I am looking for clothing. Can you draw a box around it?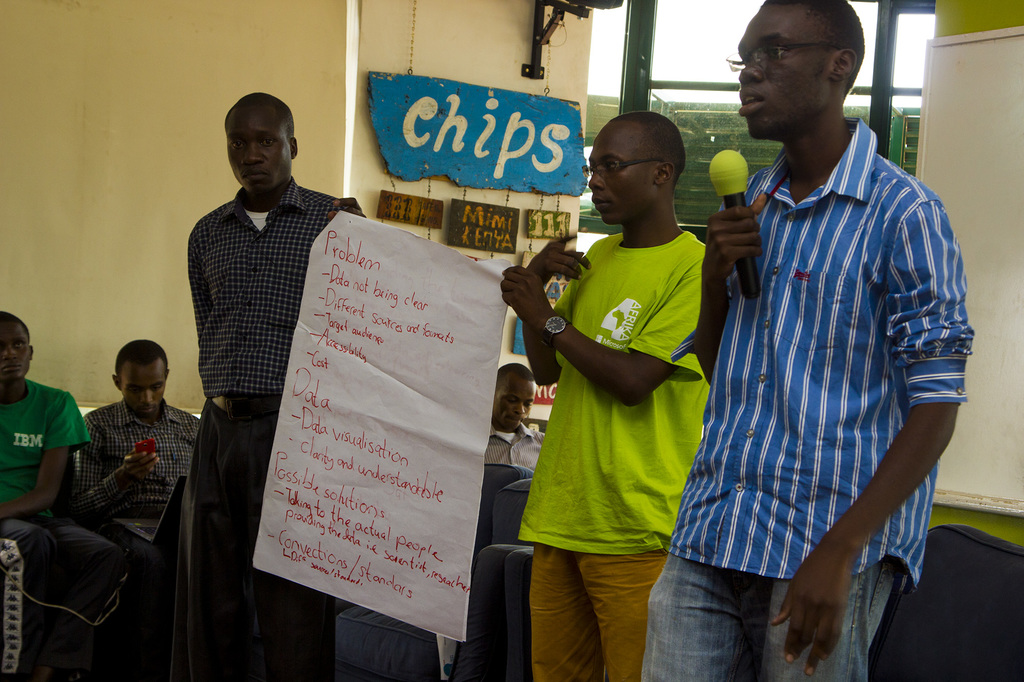
Sure, the bounding box is {"left": 0, "top": 372, "right": 133, "bottom": 679}.
